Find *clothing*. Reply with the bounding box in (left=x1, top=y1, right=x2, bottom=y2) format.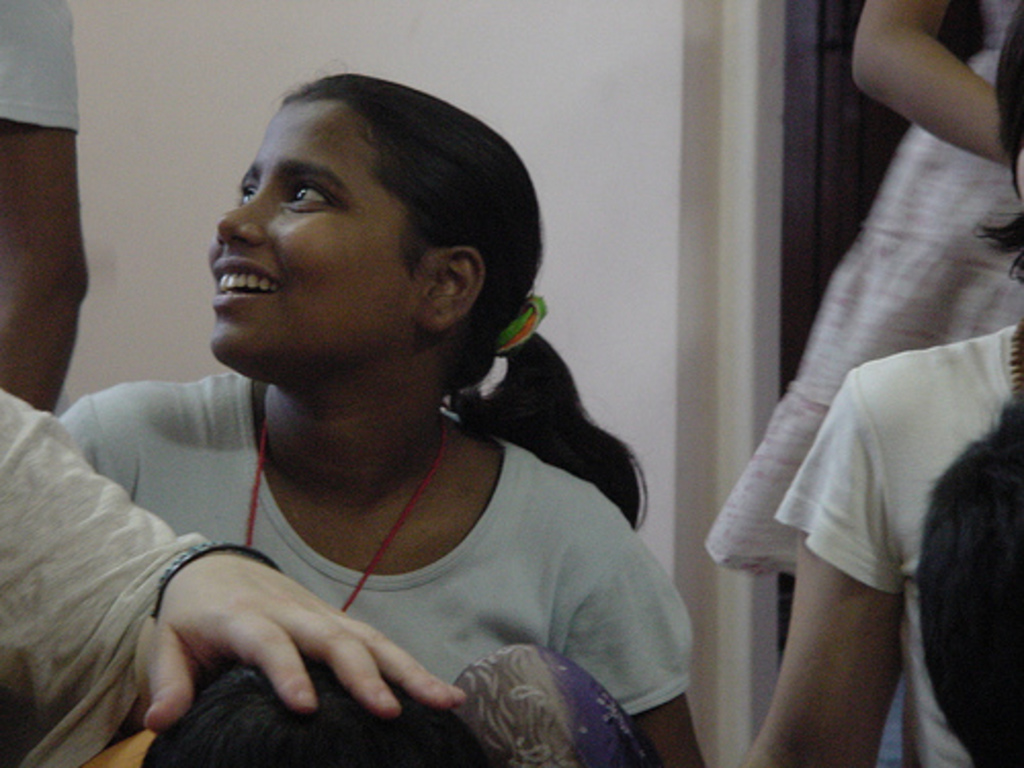
(left=0, top=377, right=506, bottom=766).
